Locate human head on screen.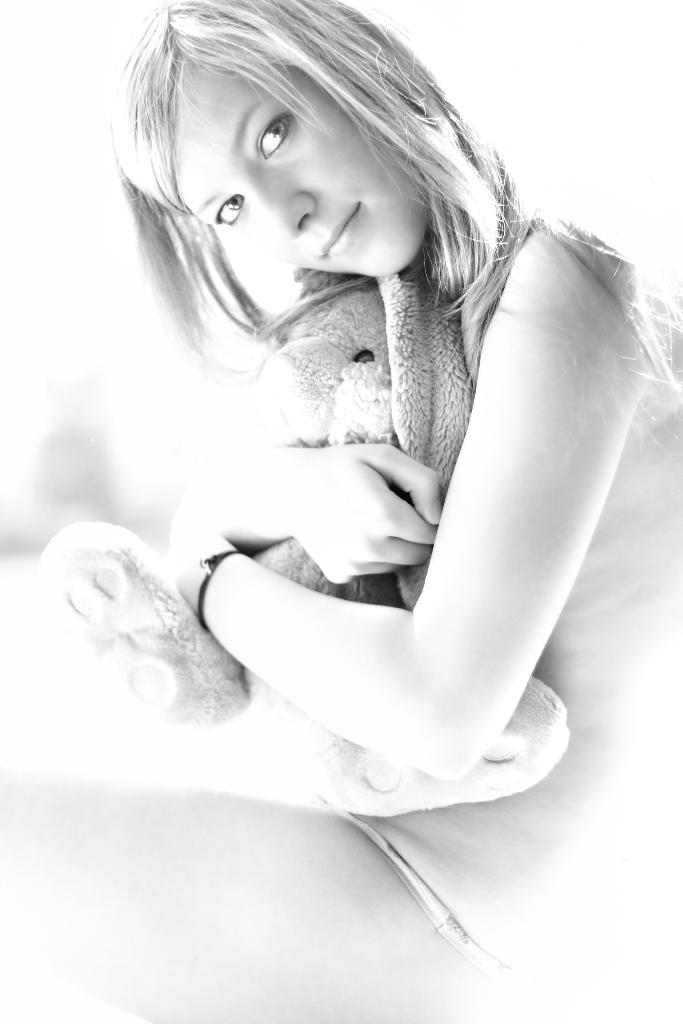
On screen at BBox(146, 33, 438, 292).
